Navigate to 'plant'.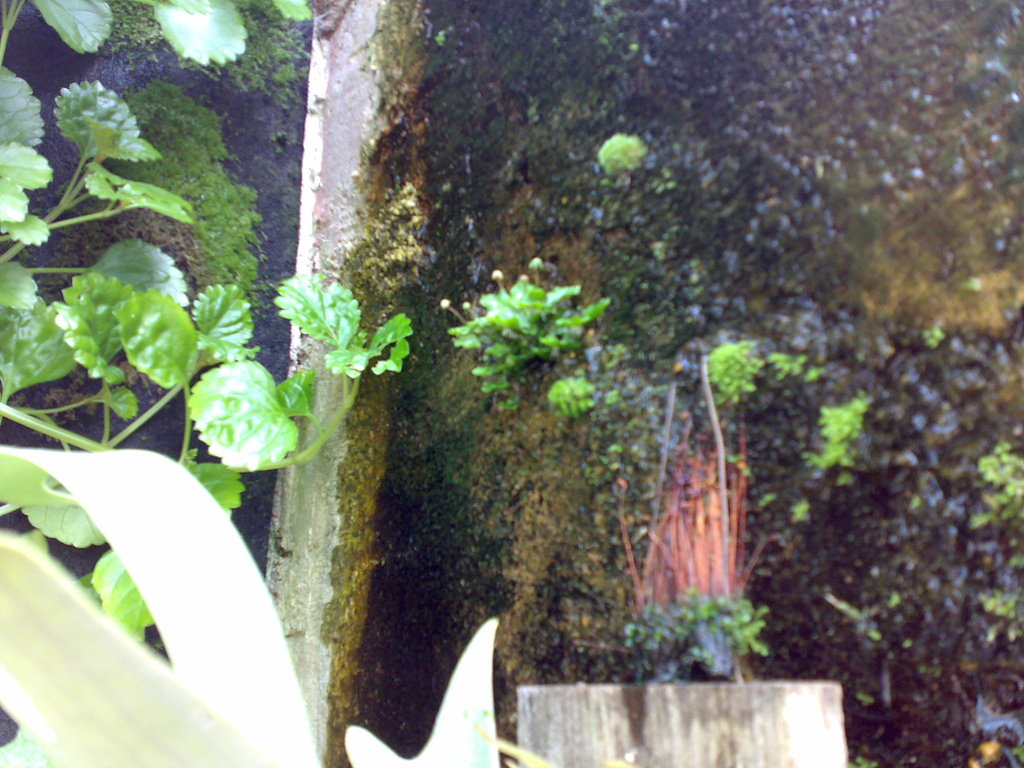
Navigation target: [0, 0, 408, 662].
